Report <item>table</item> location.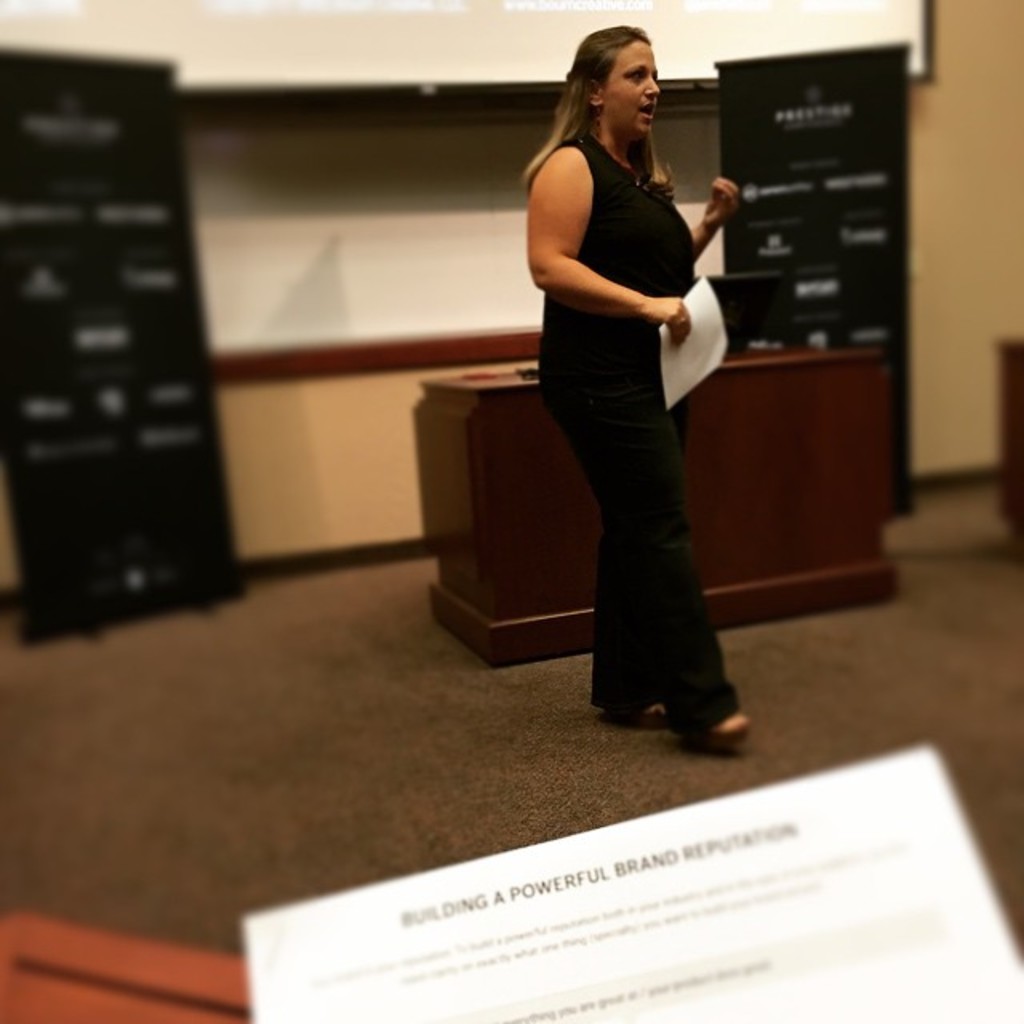
Report: bbox=[408, 341, 898, 666].
